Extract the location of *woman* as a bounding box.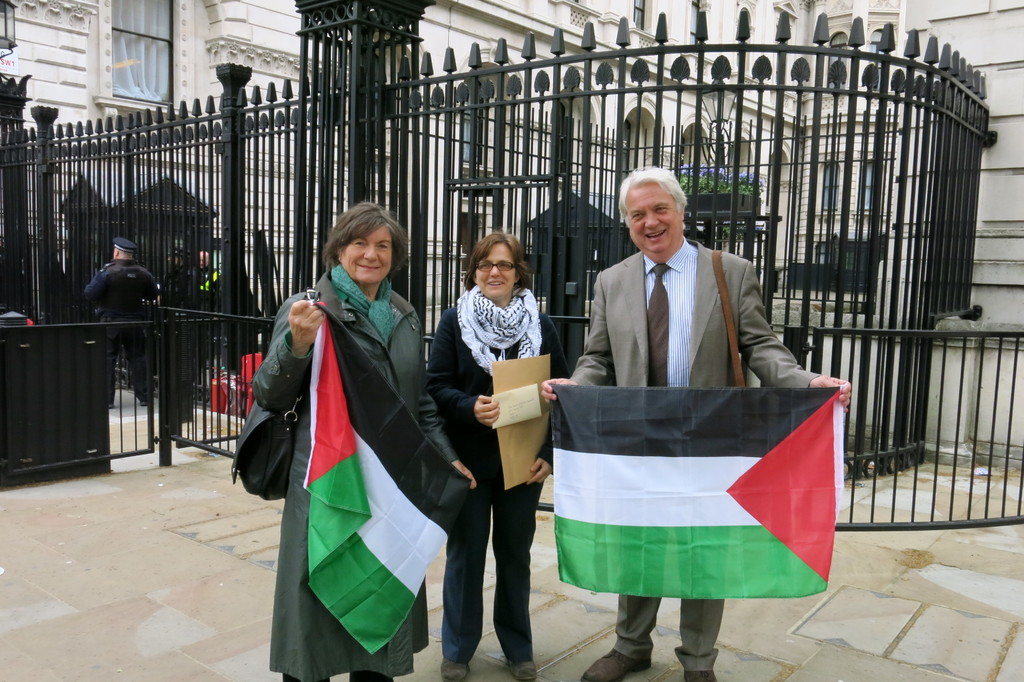
select_region(263, 173, 476, 681).
